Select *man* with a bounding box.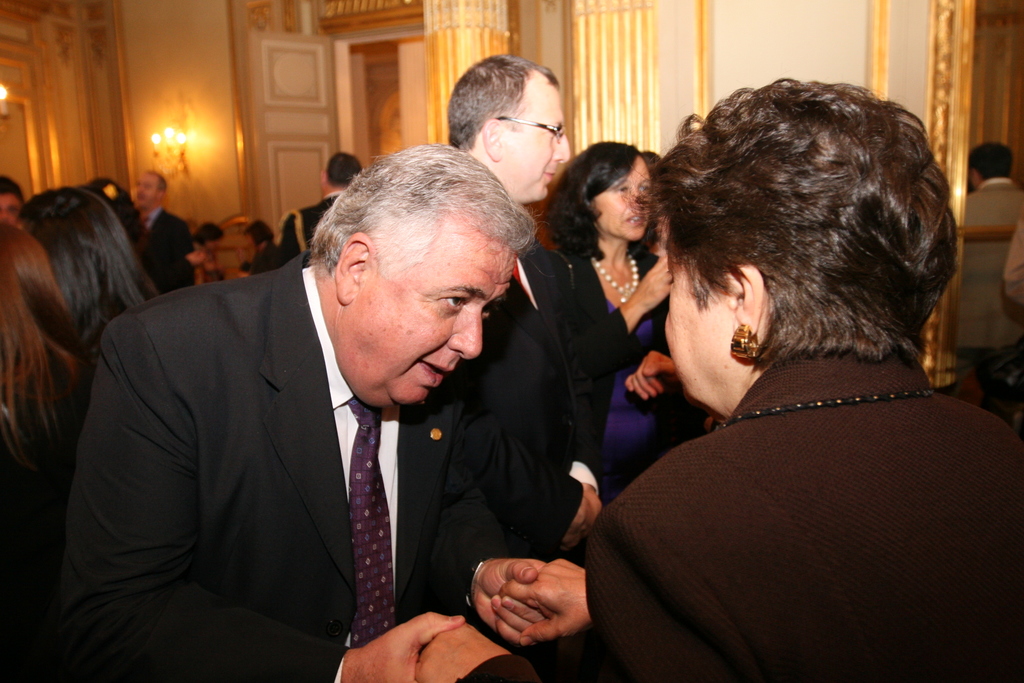
(0, 174, 24, 225).
